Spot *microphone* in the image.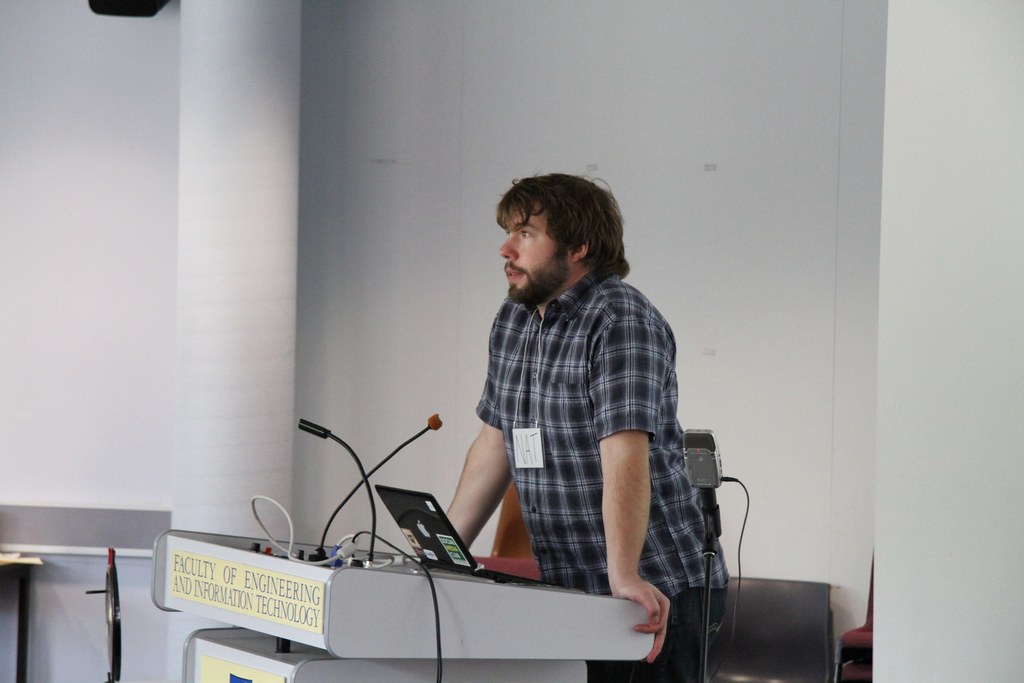
*microphone* found at <box>299,417,329,438</box>.
